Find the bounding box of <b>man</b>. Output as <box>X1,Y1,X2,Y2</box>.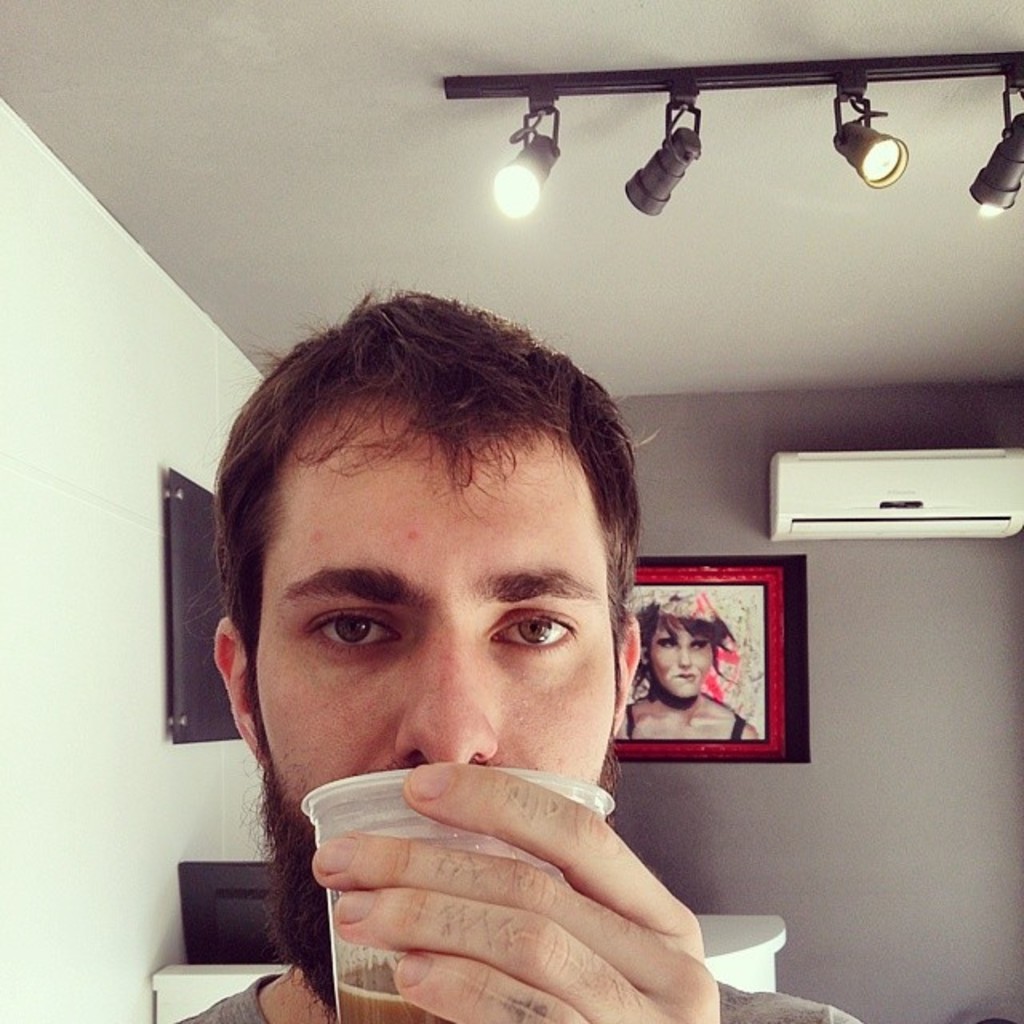
<box>83,269,878,1016</box>.
